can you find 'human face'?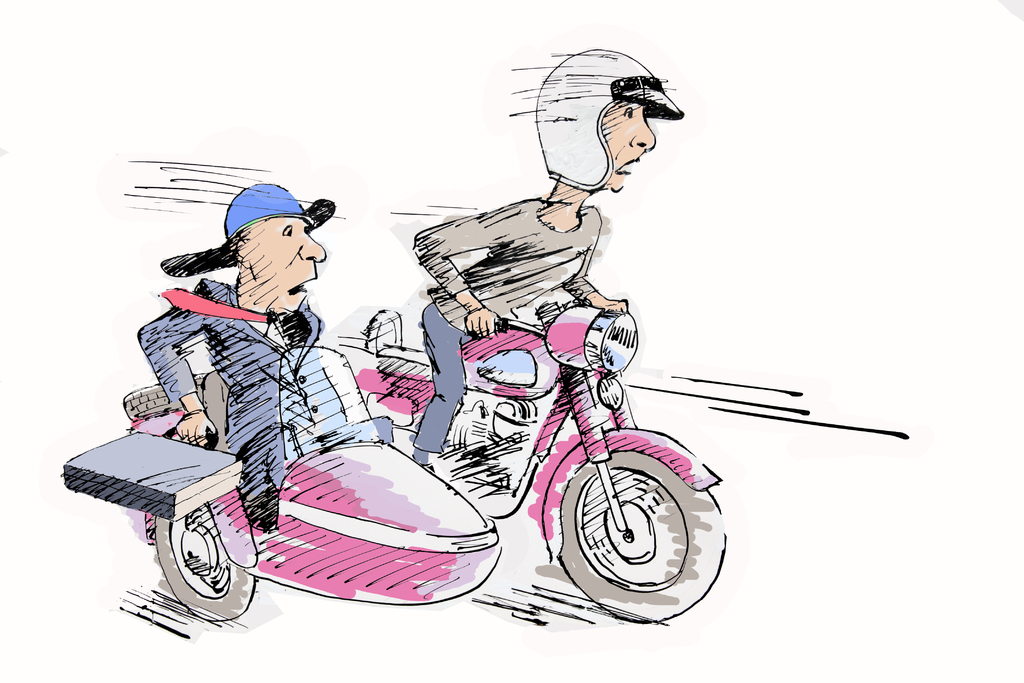
Yes, bounding box: bbox=(596, 103, 666, 201).
